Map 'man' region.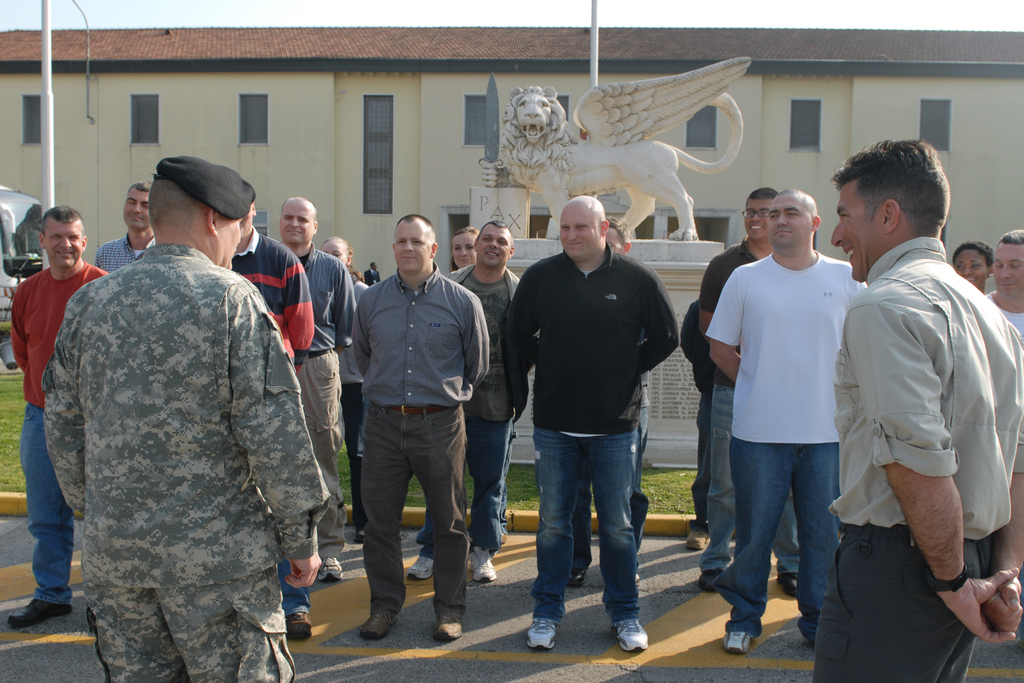
Mapped to 698,185,801,593.
